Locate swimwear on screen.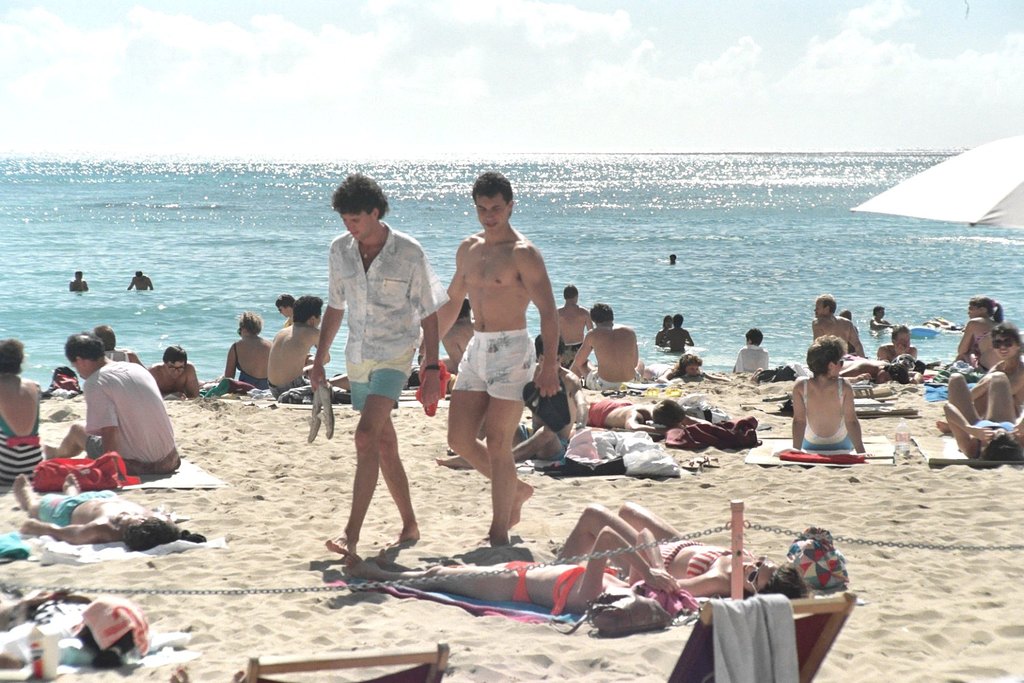
On screen at BBox(532, 373, 569, 445).
